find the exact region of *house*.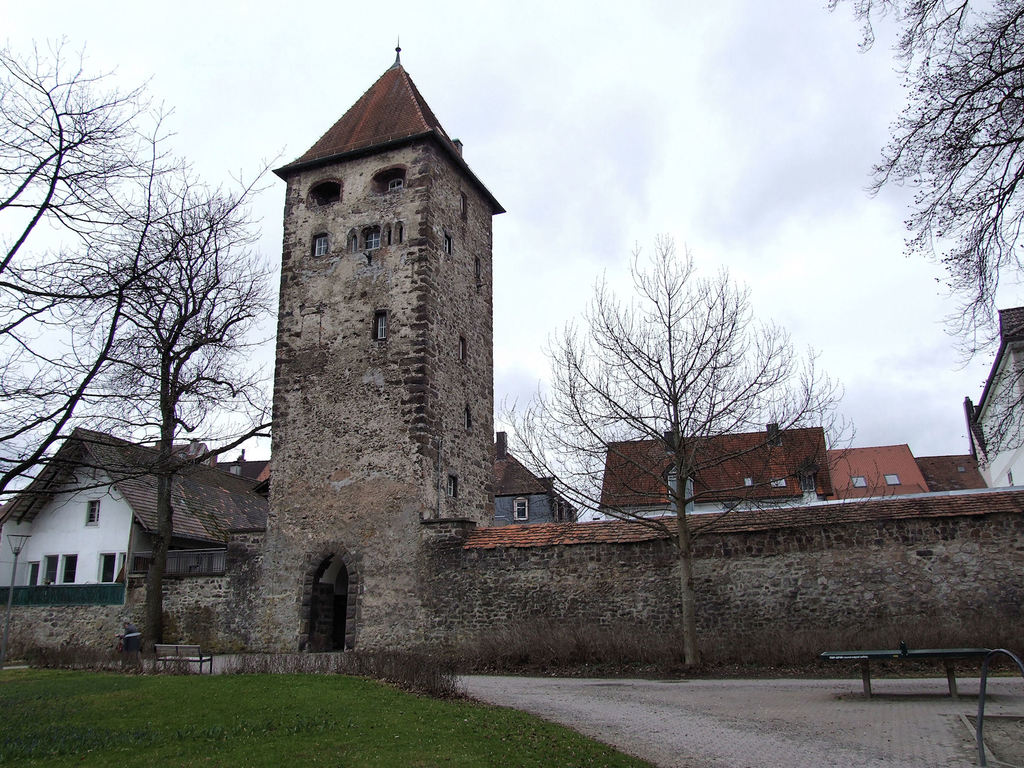
Exact region: region(963, 305, 1023, 494).
